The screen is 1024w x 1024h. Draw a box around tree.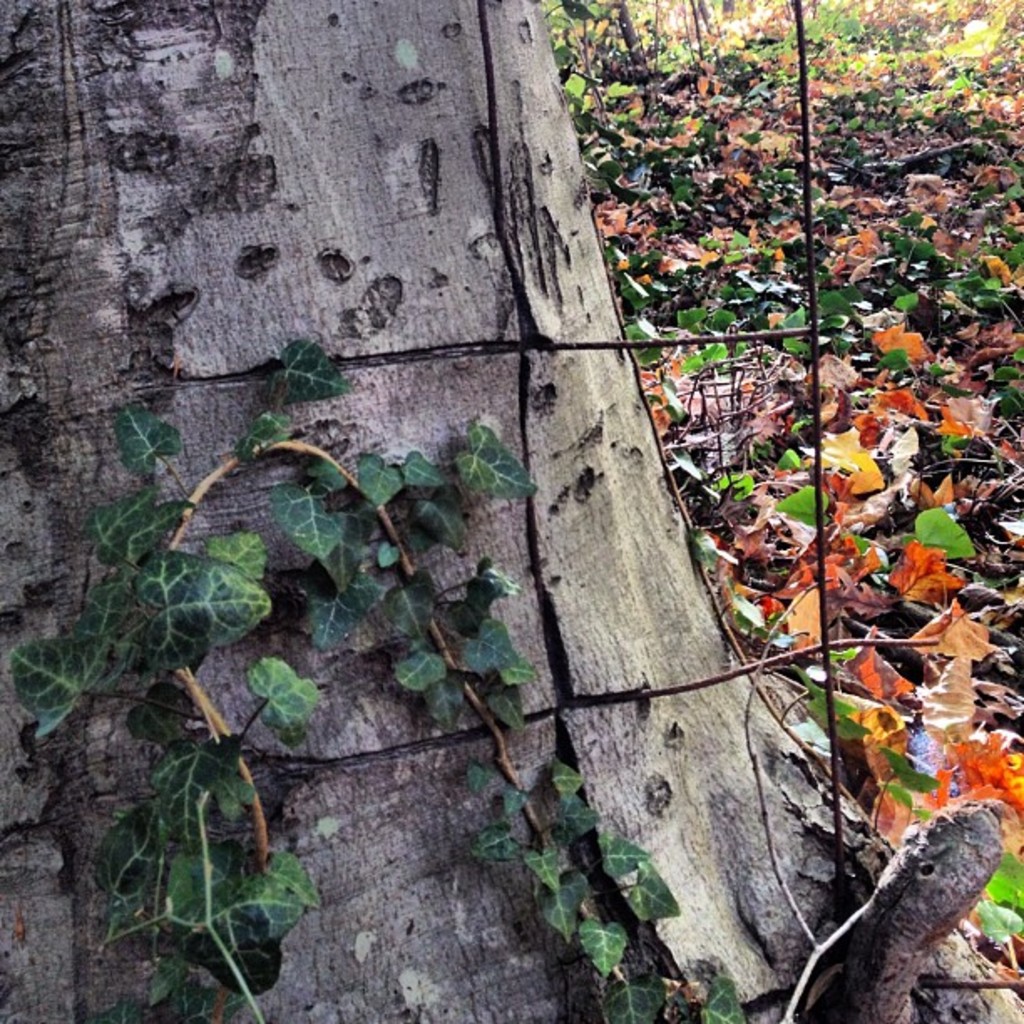
<region>0, 0, 1023, 970</region>.
